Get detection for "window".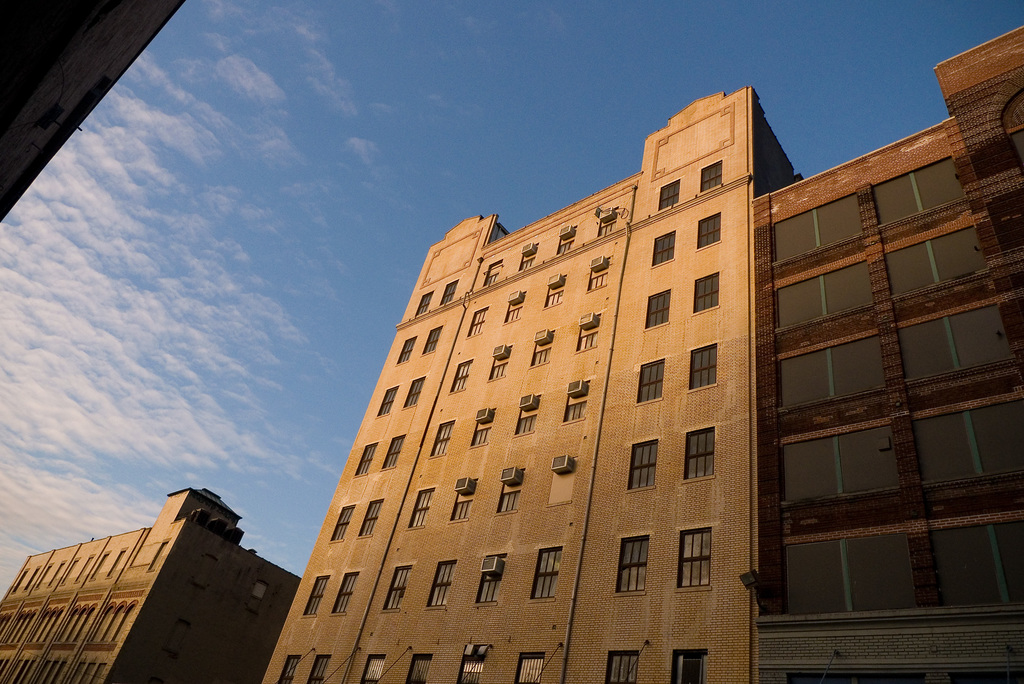
Detection: Rect(449, 357, 467, 390).
